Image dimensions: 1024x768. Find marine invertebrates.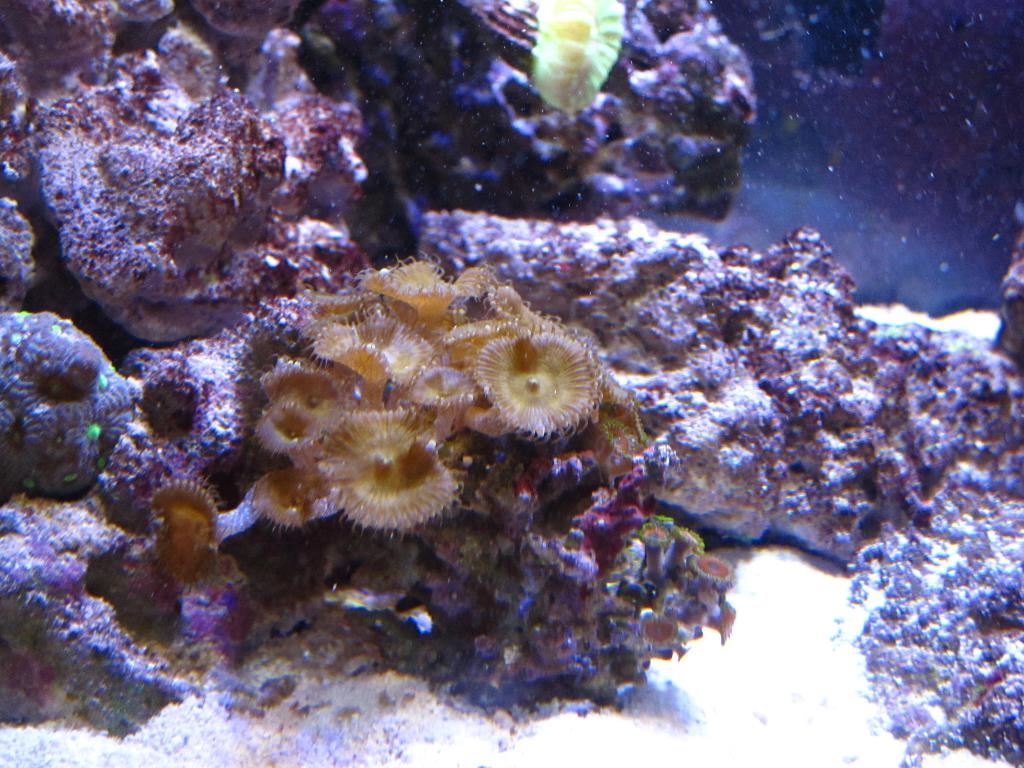
(x1=670, y1=584, x2=712, y2=634).
